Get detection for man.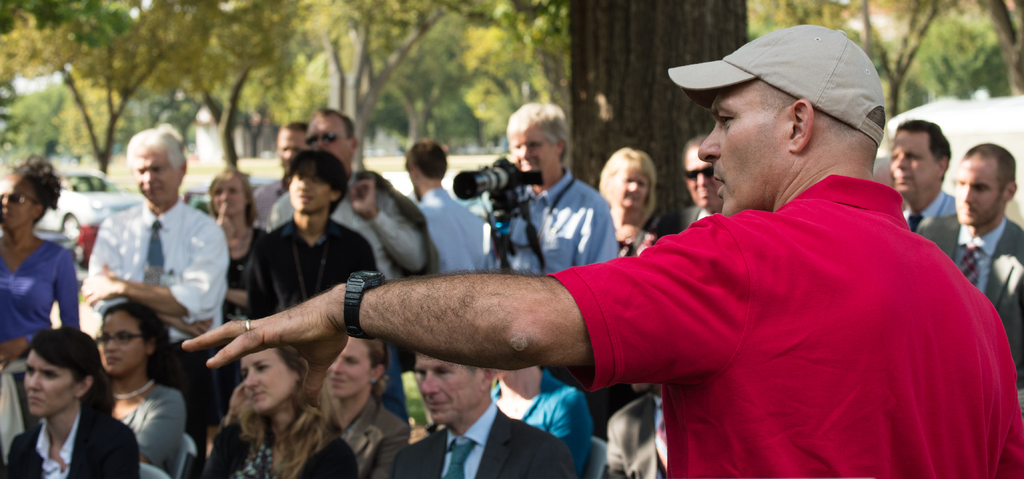
Detection: {"left": 269, "top": 101, "right": 435, "bottom": 423}.
